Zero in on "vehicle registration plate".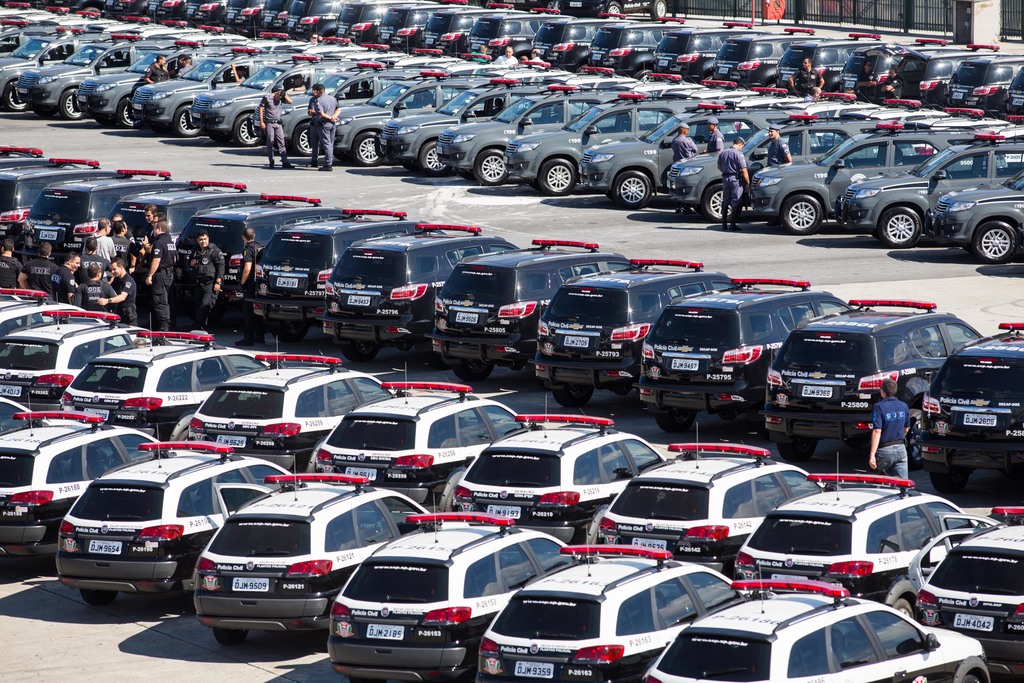
Zeroed in: Rect(801, 385, 831, 397).
